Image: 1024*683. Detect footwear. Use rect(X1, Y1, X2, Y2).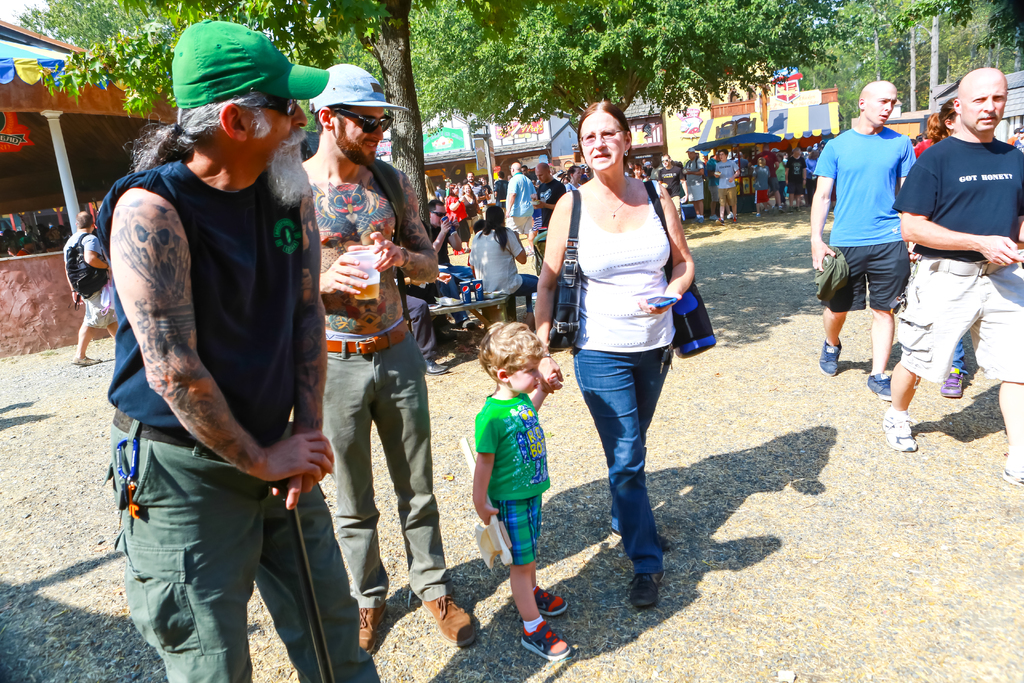
rect(505, 576, 569, 665).
